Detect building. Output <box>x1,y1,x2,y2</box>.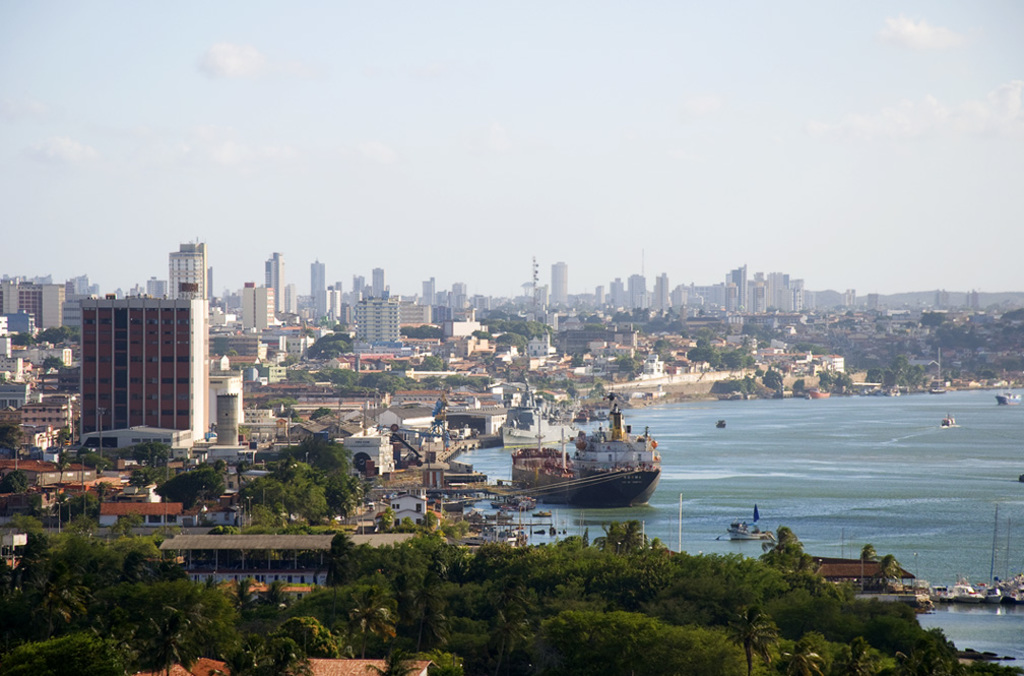
<box>264,252,284,312</box>.
